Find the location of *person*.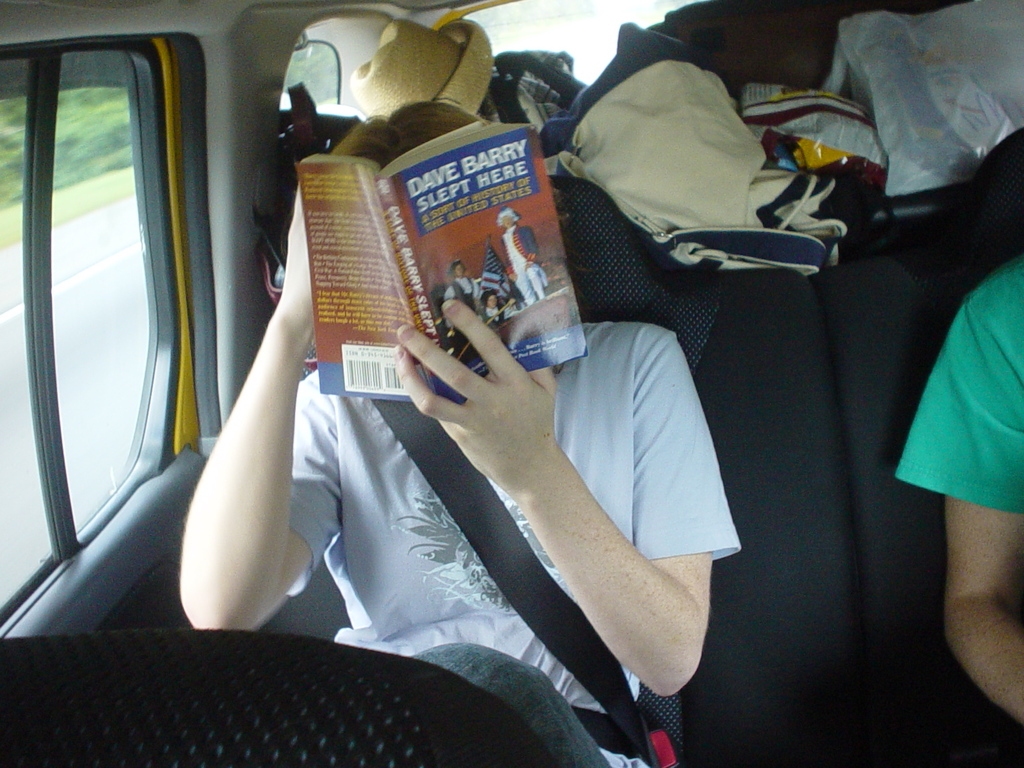
Location: box(890, 250, 1023, 733).
